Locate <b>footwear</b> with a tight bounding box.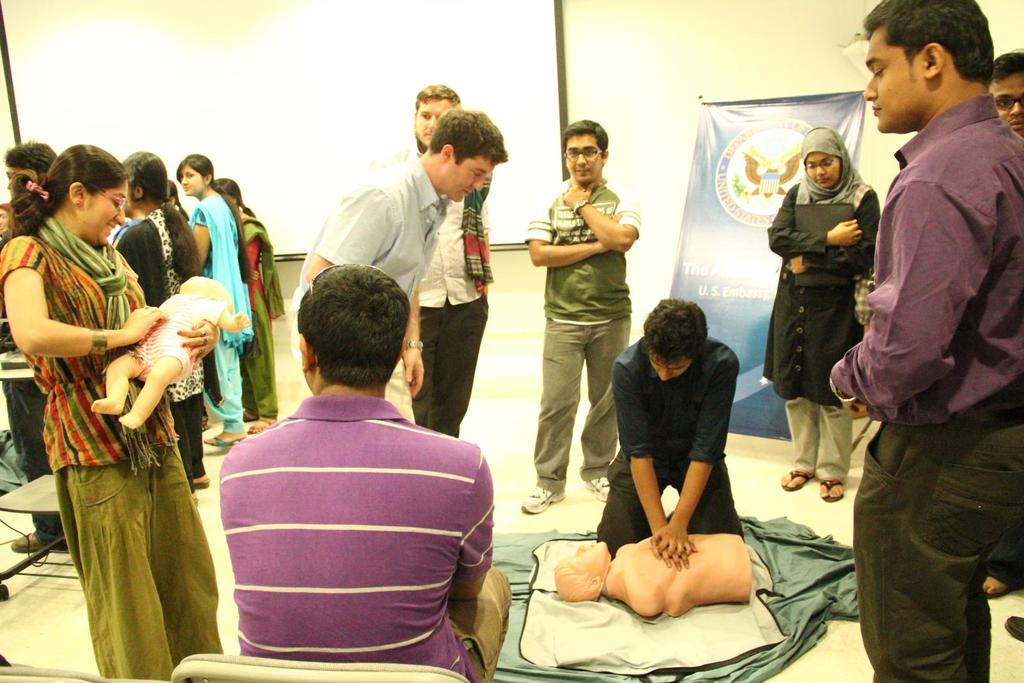
BBox(585, 478, 609, 501).
